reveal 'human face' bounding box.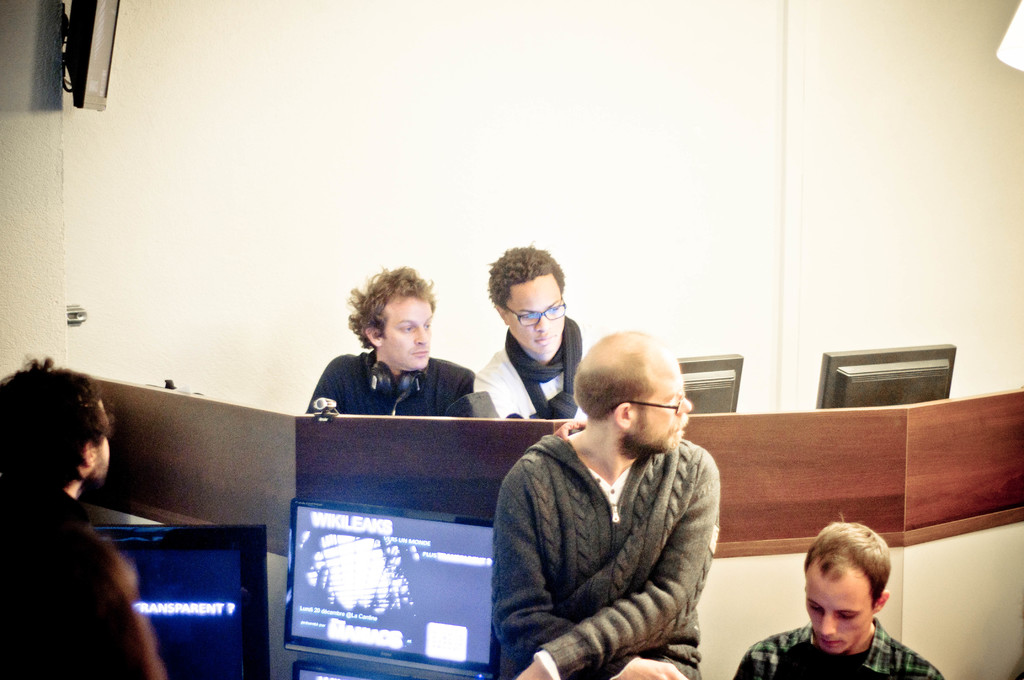
Revealed: 633:359:693:441.
